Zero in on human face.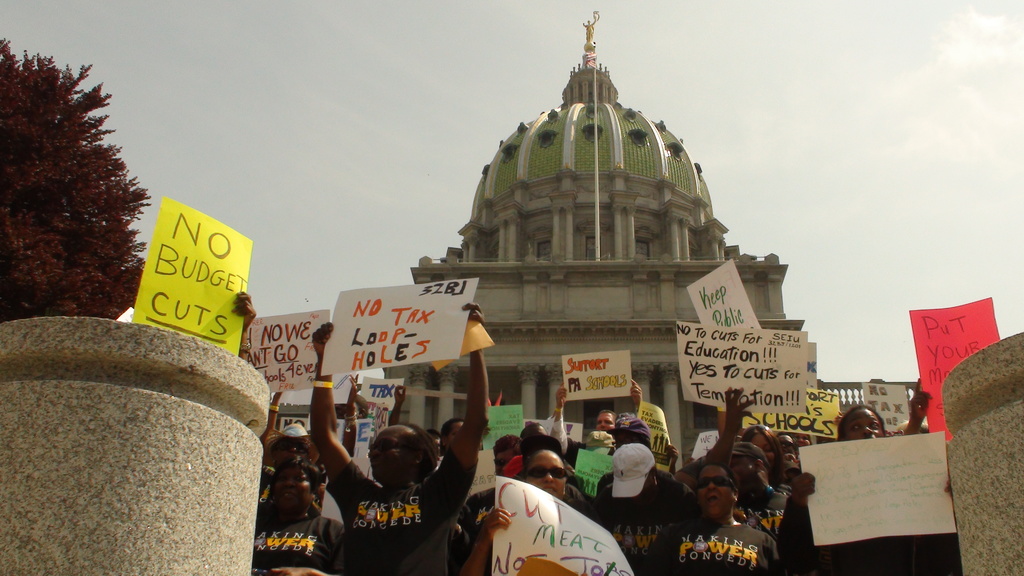
Zeroed in: region(536, 451, 570, 495).
